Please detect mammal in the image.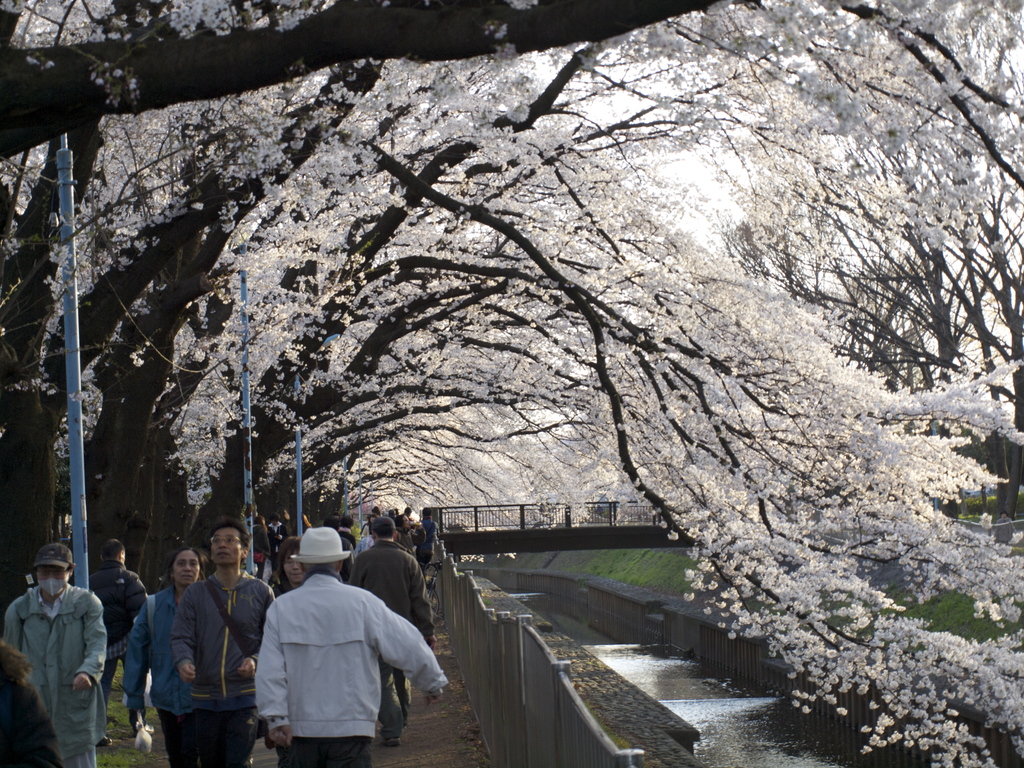
(0,638,61,767).
